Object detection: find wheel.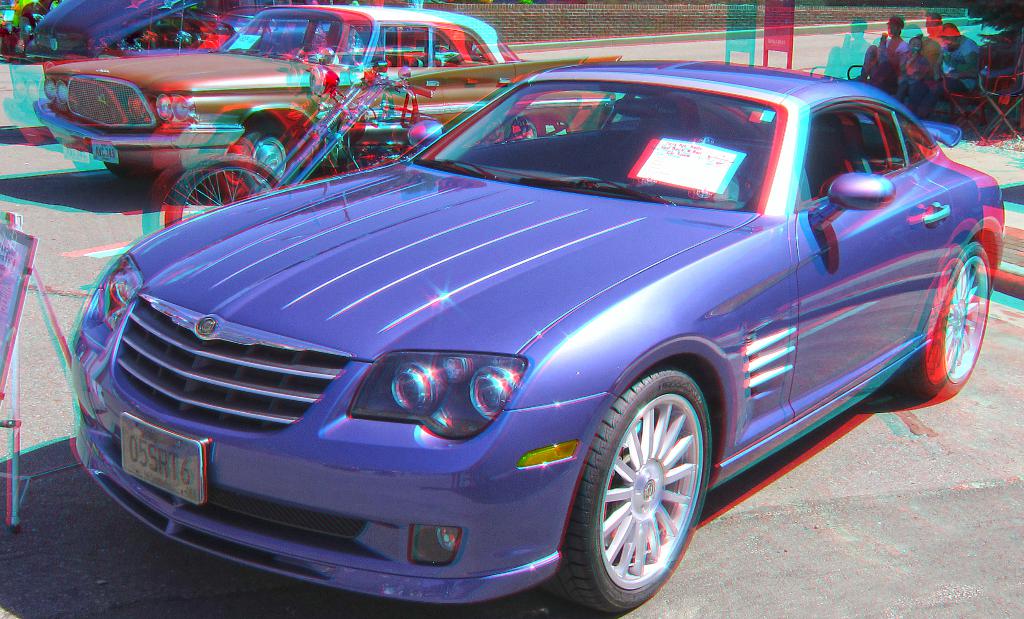
[543,362,726,618].
